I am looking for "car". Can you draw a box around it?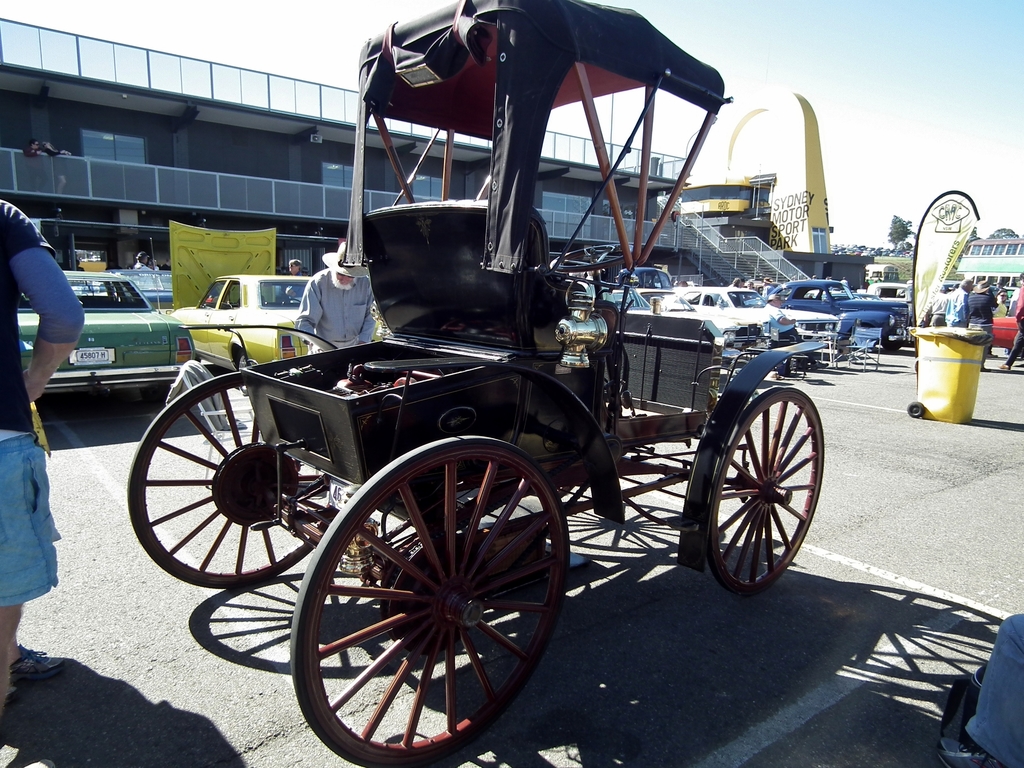
Sure, the bounding box is [16, 261, 186, 415].
